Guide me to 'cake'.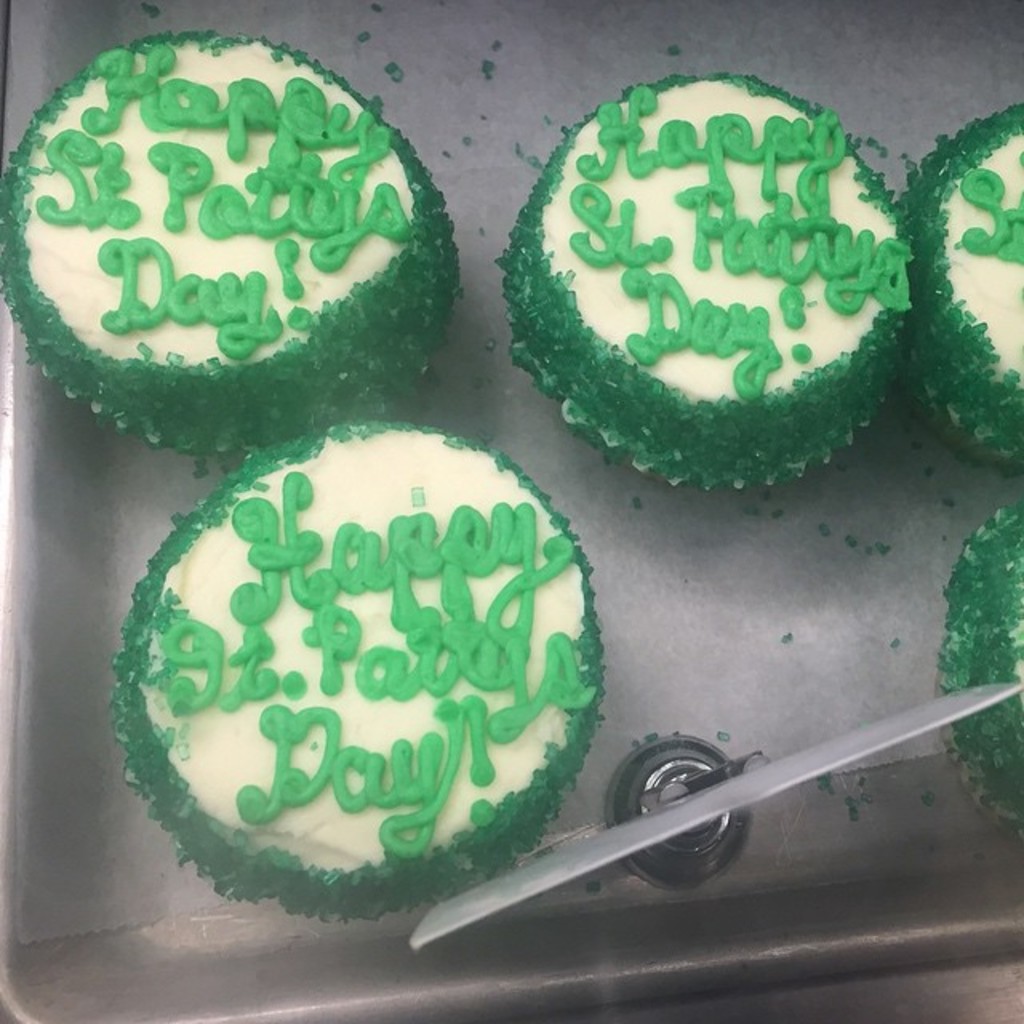
Guidance: x1=936 y1=491 x2=1022 y2=850.
